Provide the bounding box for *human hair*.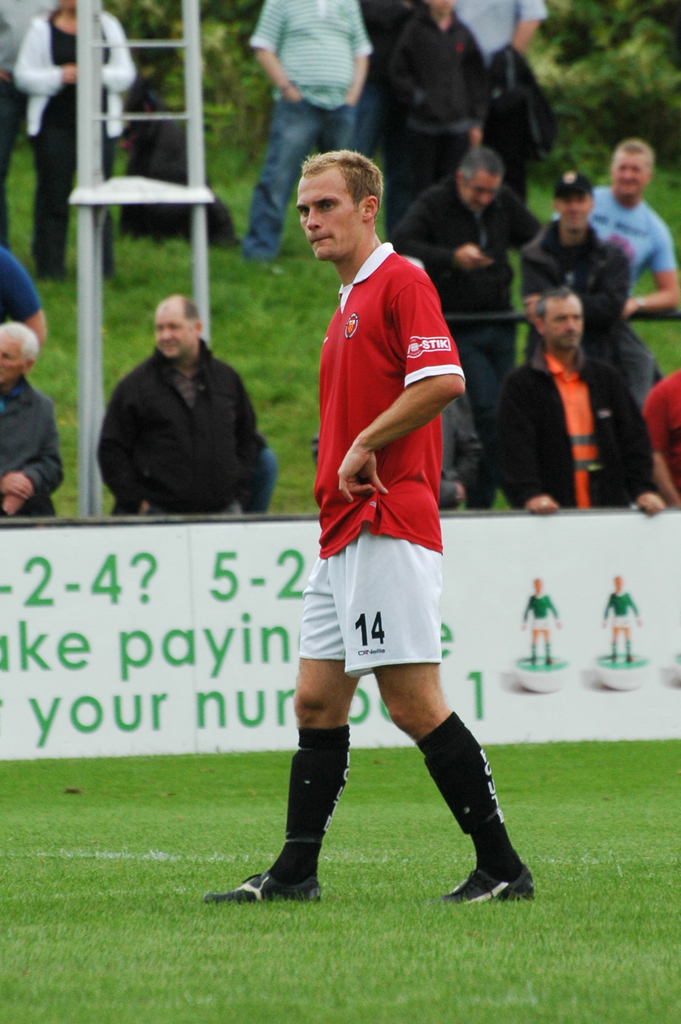
<bbox>554, 189, 599, 214</bbox>.
